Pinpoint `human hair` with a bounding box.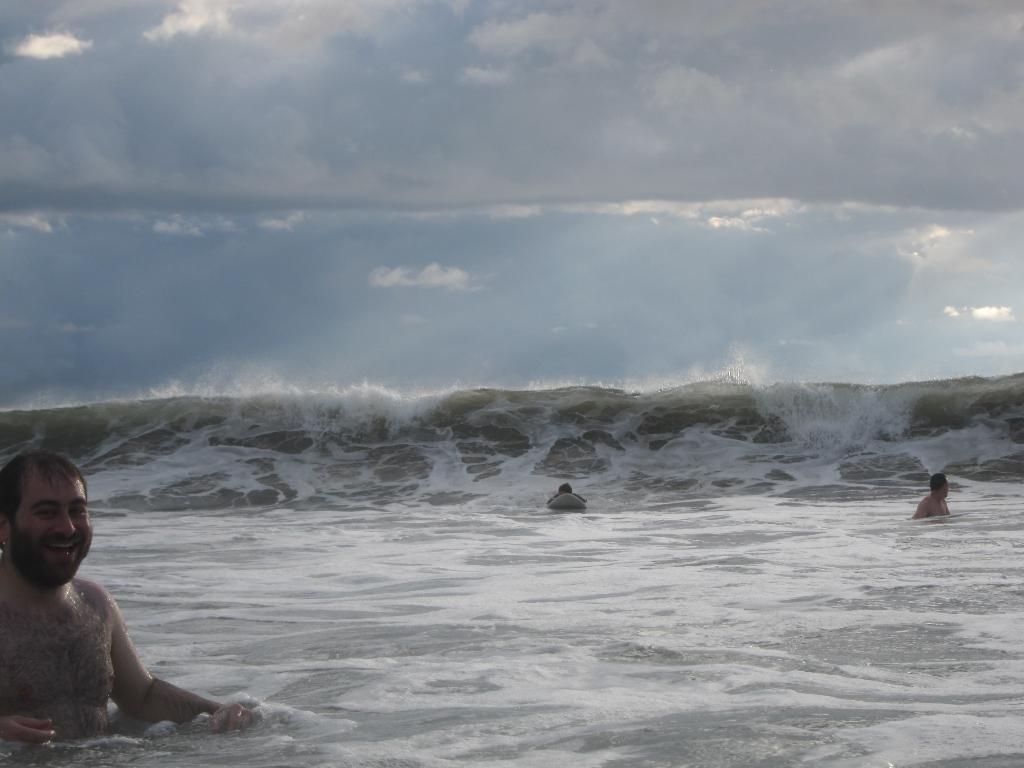
<bbox>562, 483, 575, 492</bbox>.
